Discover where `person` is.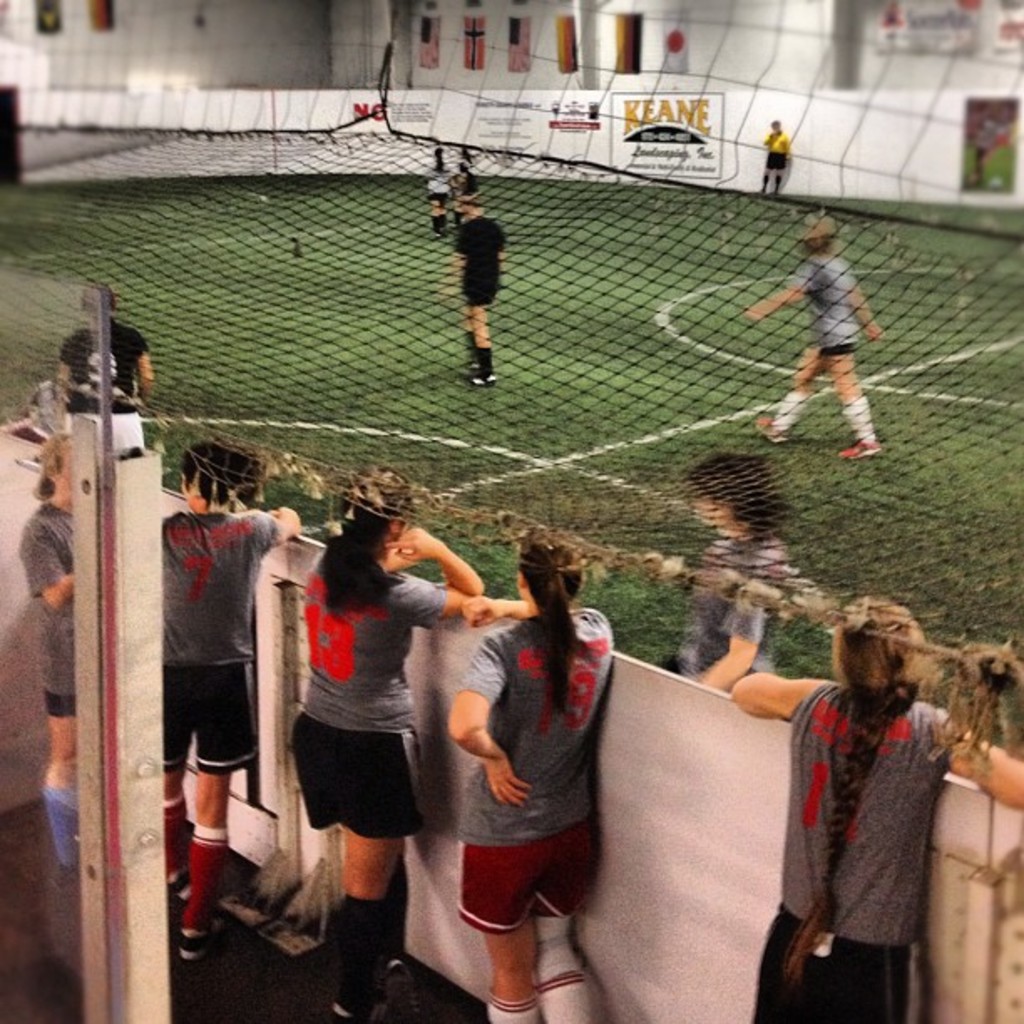
Discovered at 283, 462, 489, 1016.
